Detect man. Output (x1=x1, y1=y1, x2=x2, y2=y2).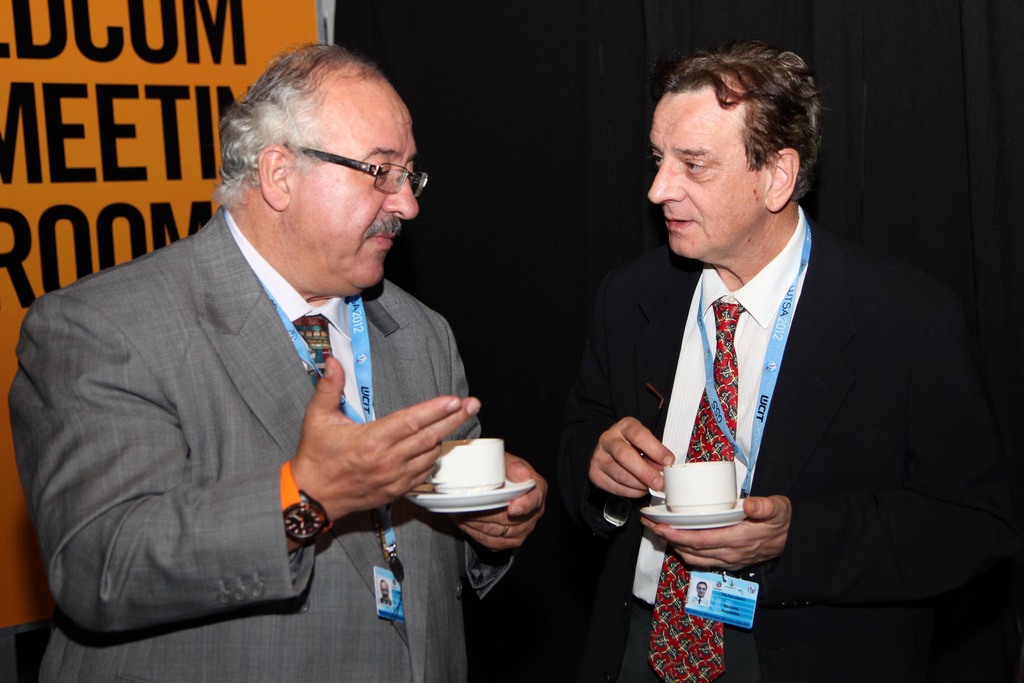
(x1=11, y1=47, x2=534, y2=680).
